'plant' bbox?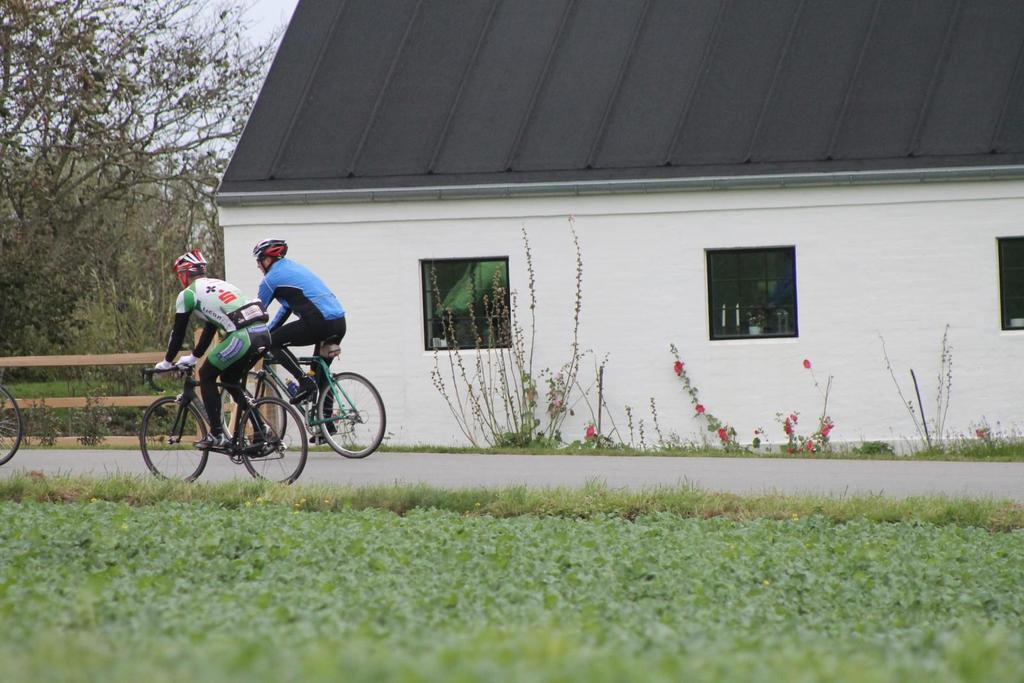
952,412,1023,467
